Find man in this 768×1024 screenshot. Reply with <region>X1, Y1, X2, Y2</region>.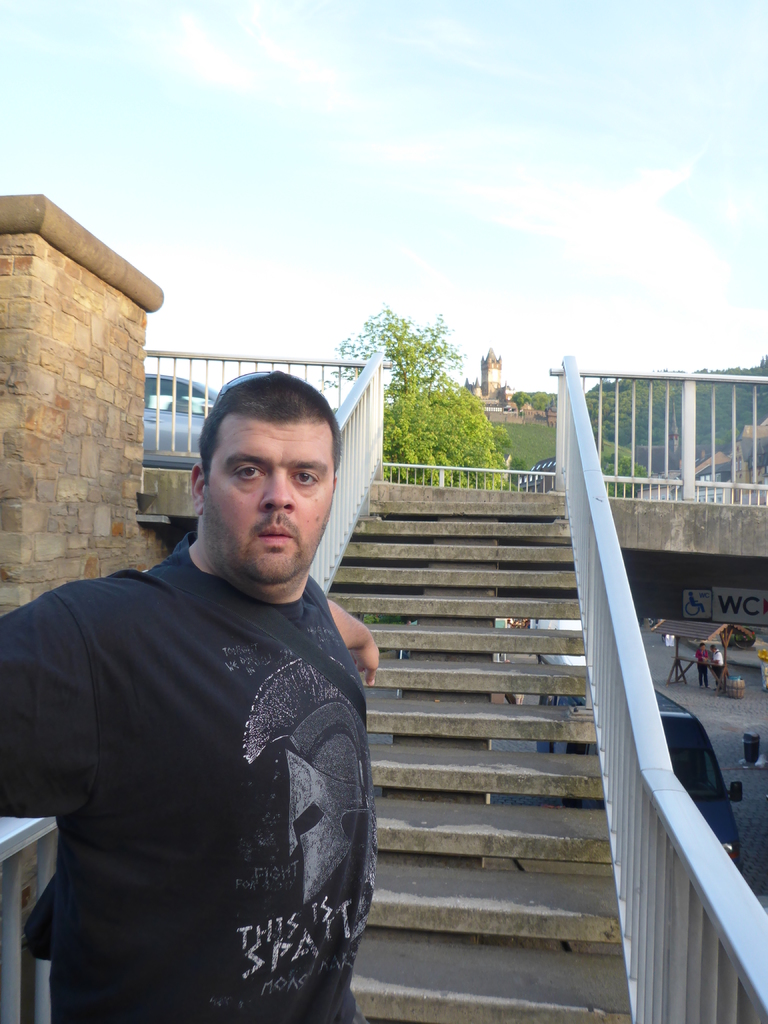
<region>25, 335, 416, 1015</region>.
